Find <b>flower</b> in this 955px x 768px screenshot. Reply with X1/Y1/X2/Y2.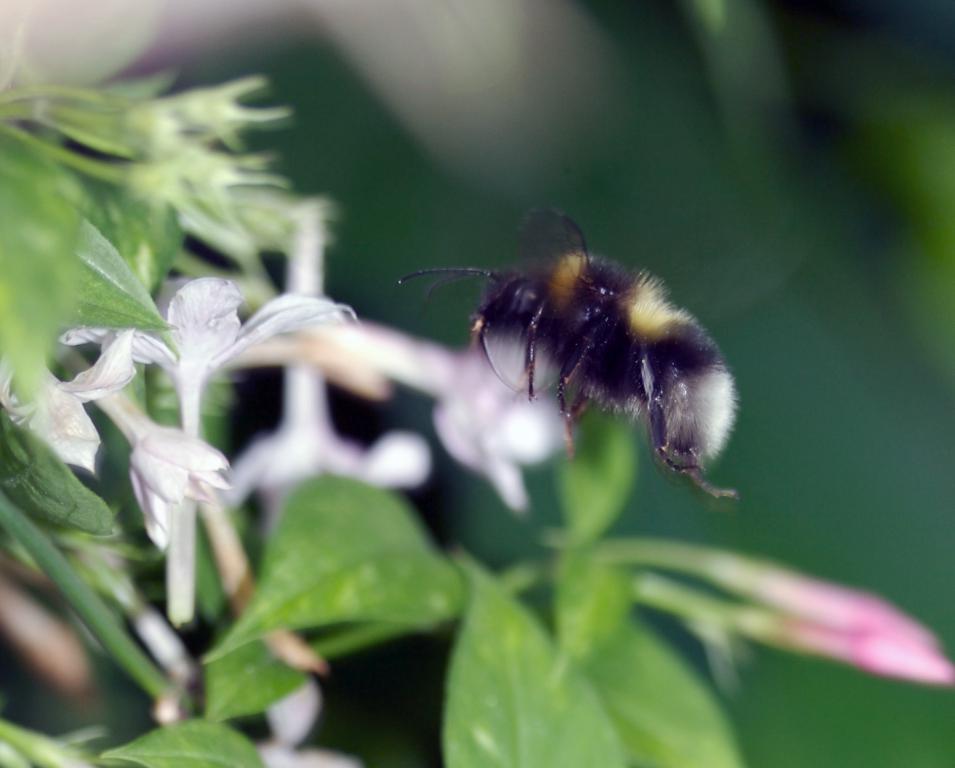
65/280/363/610.
